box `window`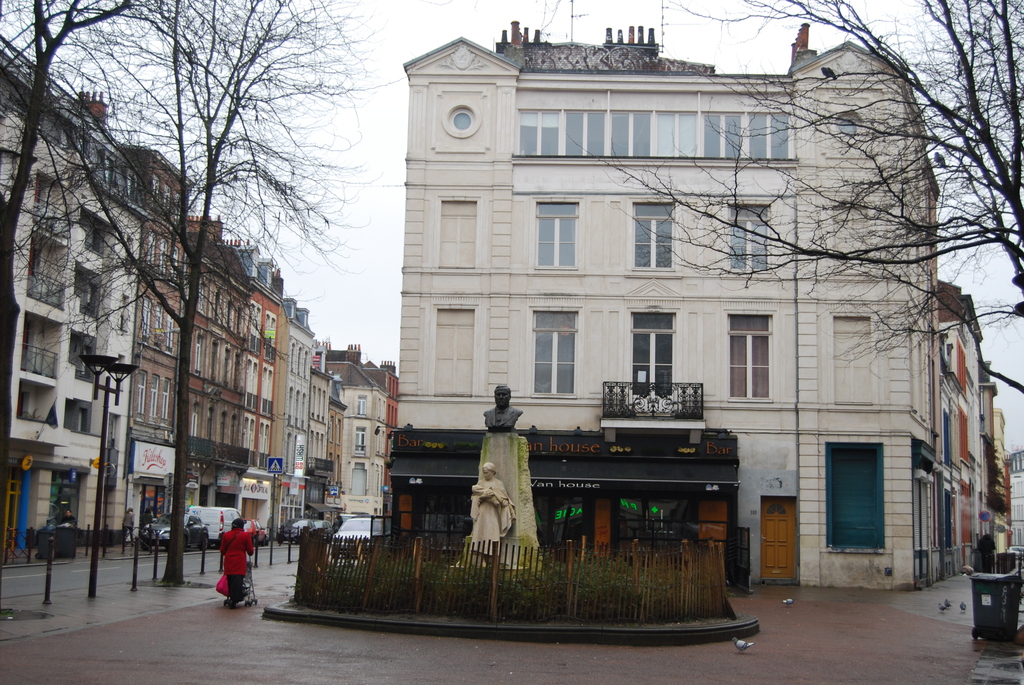
[left=527, top=299, right=582, bottom=398]
